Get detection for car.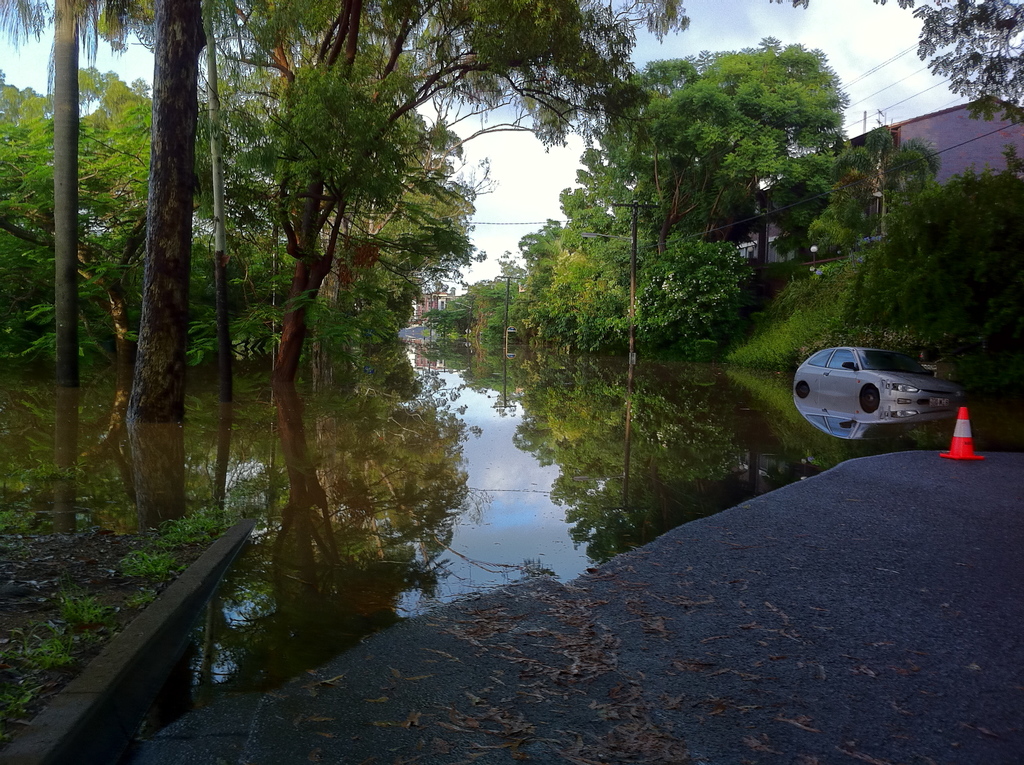
Detection: select_region(796, 338, 972, 451).
